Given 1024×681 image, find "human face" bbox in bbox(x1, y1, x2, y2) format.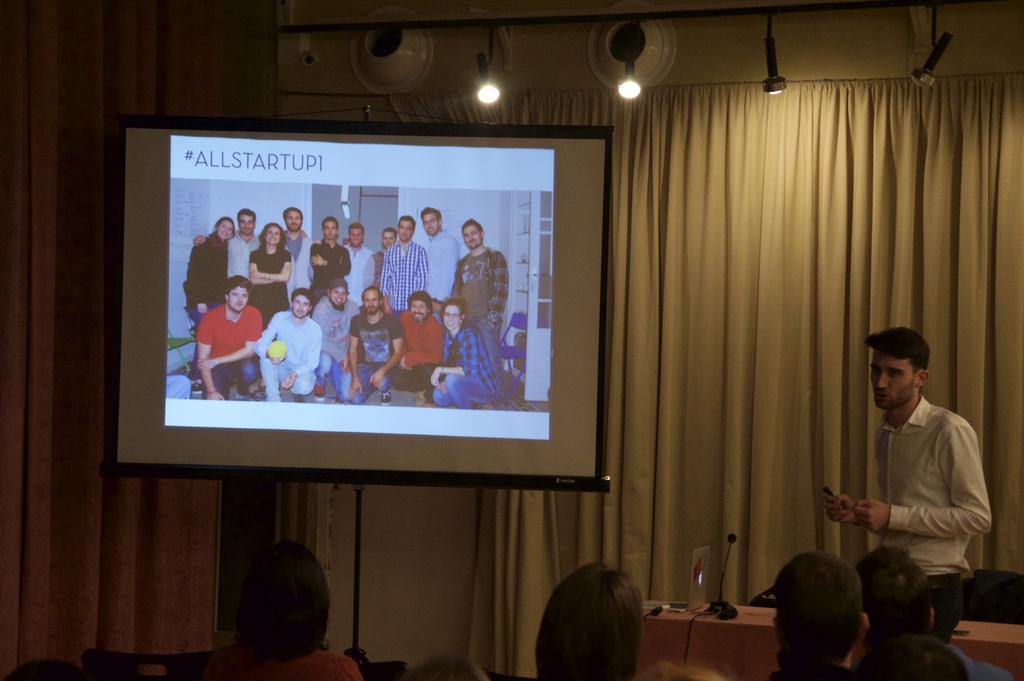
bbox(320, 220, 342, 242).
